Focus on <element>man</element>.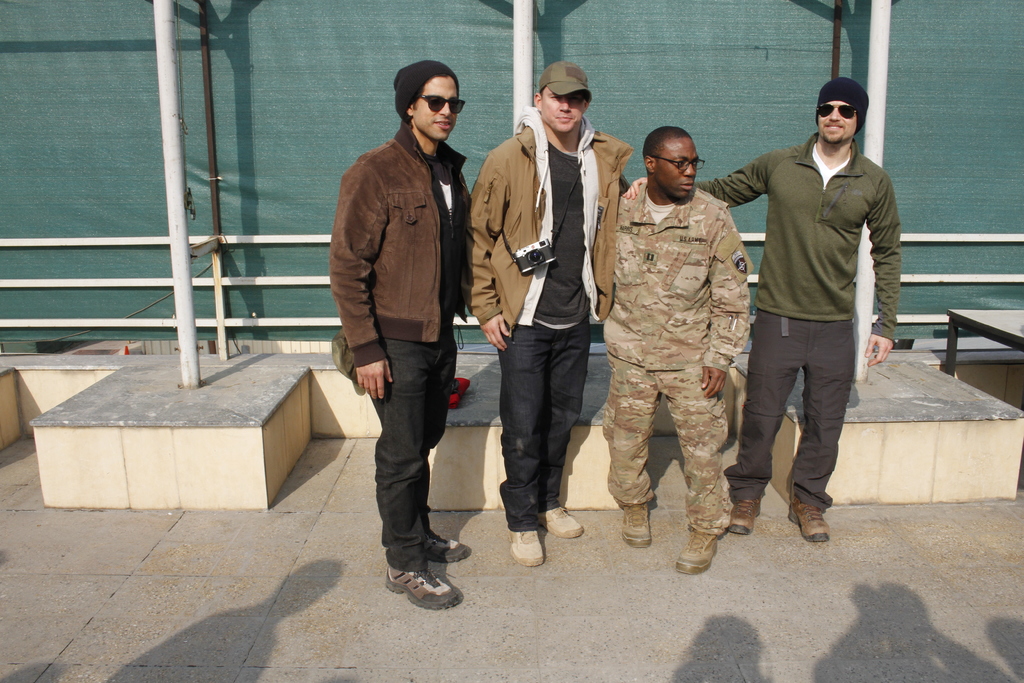
Focused at 602 123 754 580.
